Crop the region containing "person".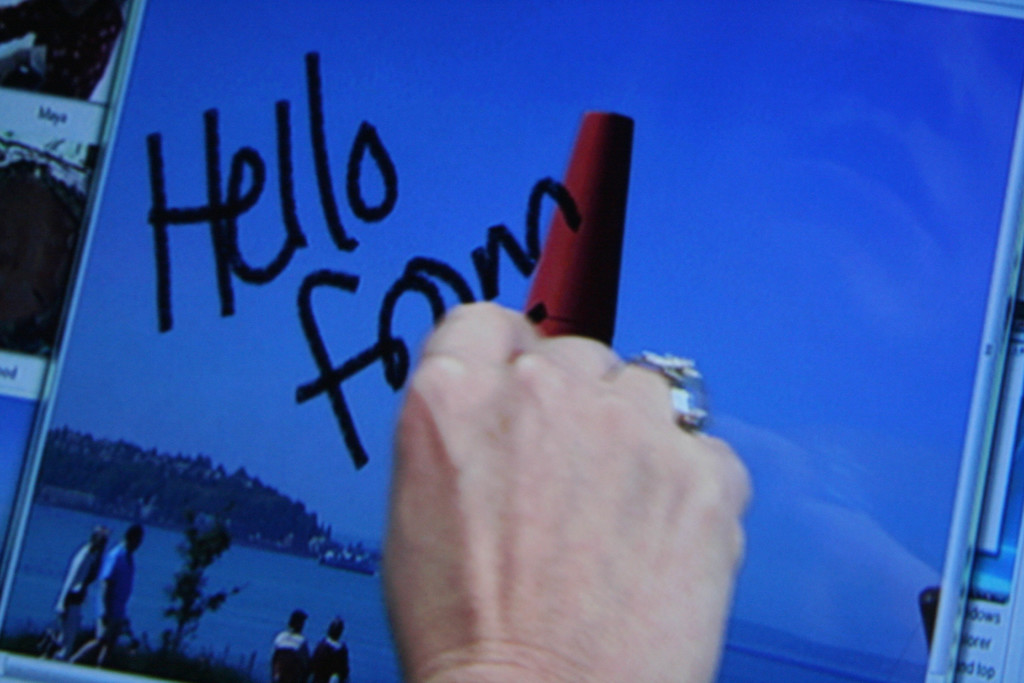
Crop region: bbox=(302, 616, 349, 682).
